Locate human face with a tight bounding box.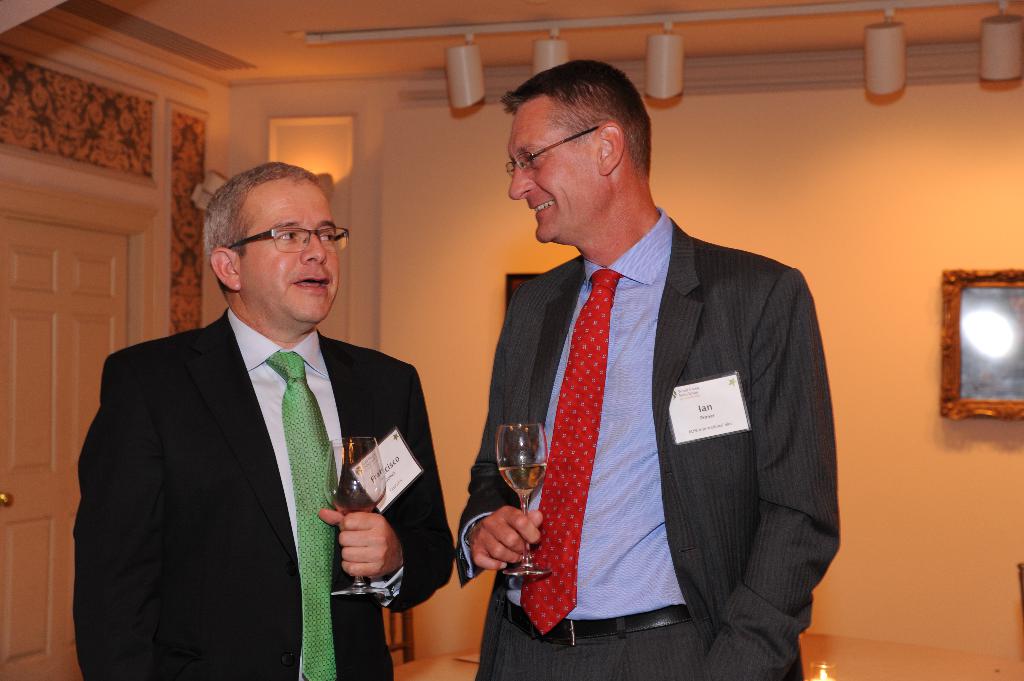
506,99,604,243.
